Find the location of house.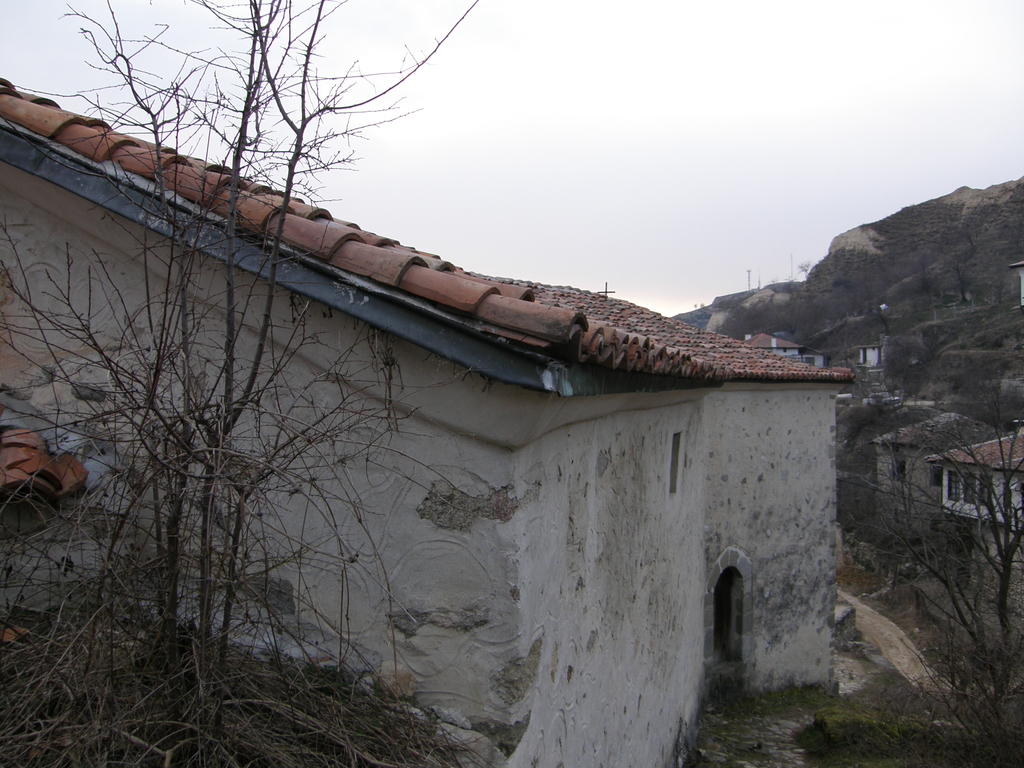
Location: 924:428:1023:569.
